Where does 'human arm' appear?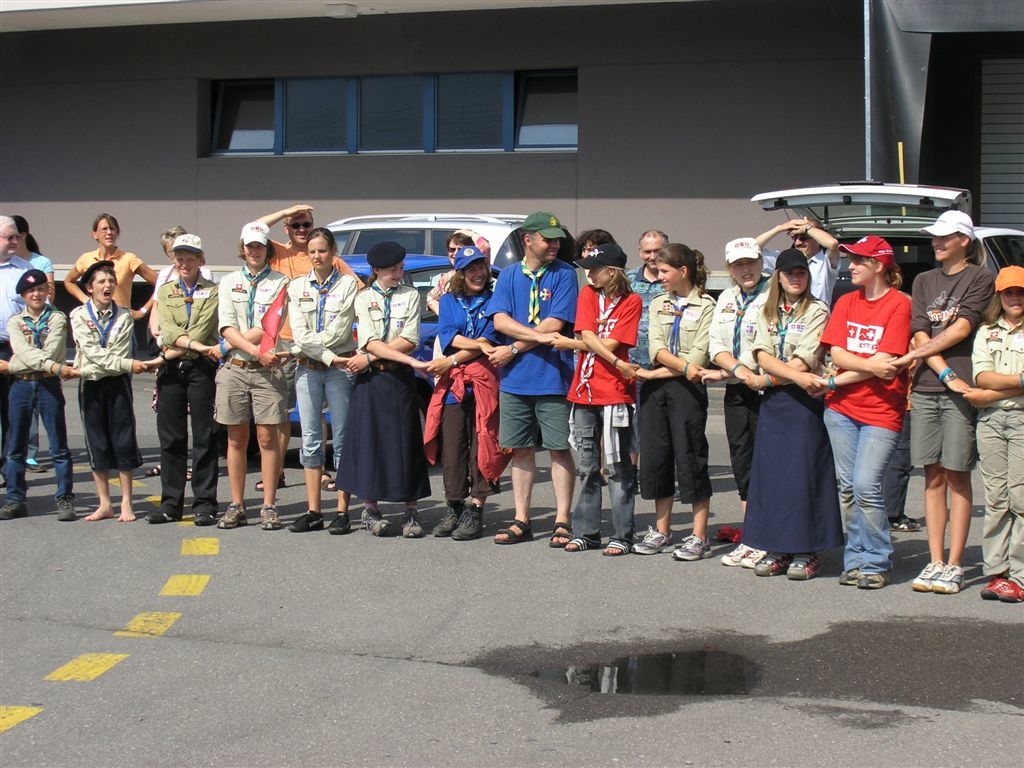
Appears at locate(708, 292, 759, 393).
